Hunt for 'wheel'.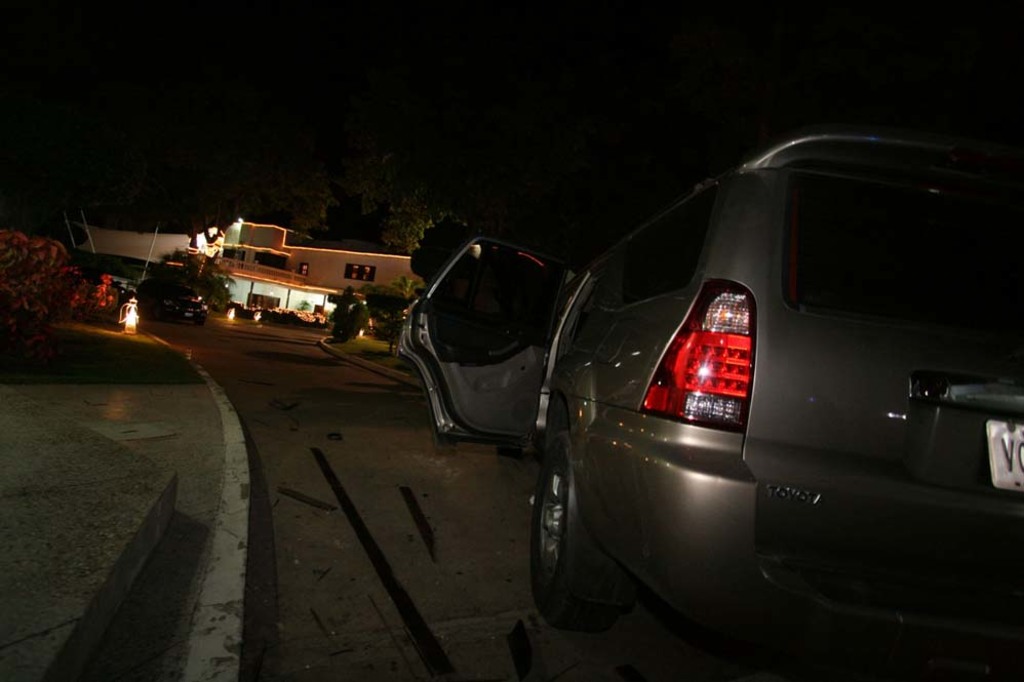
Hunted down at <bbox>535, 438, 617, 629</bbox>.
